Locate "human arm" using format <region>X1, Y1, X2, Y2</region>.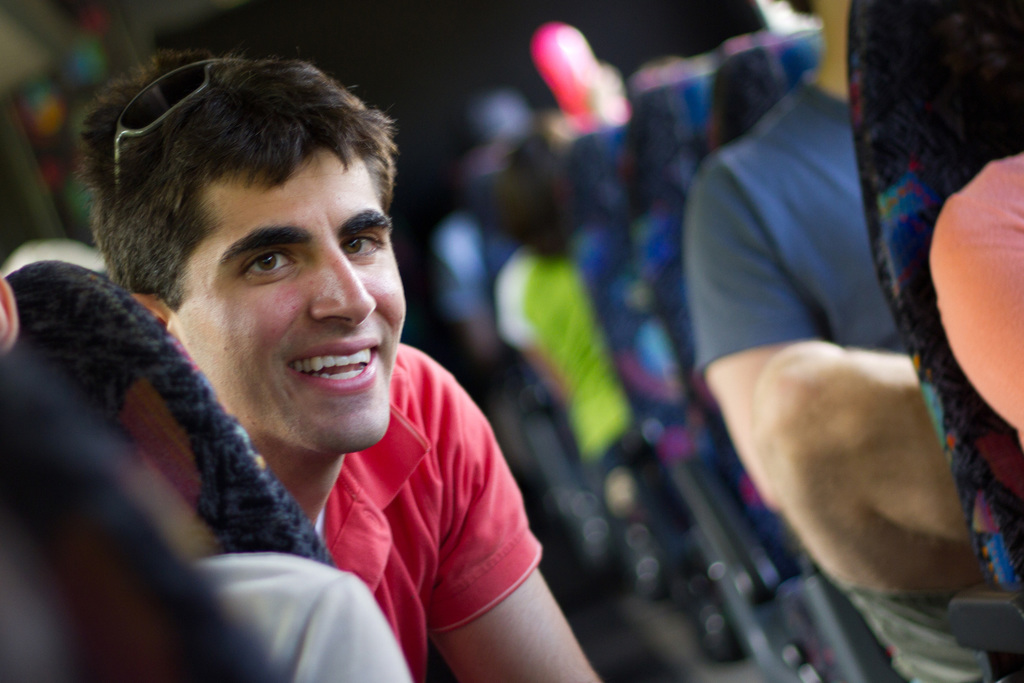
<region>950, 156, 1023, 428</region>.
